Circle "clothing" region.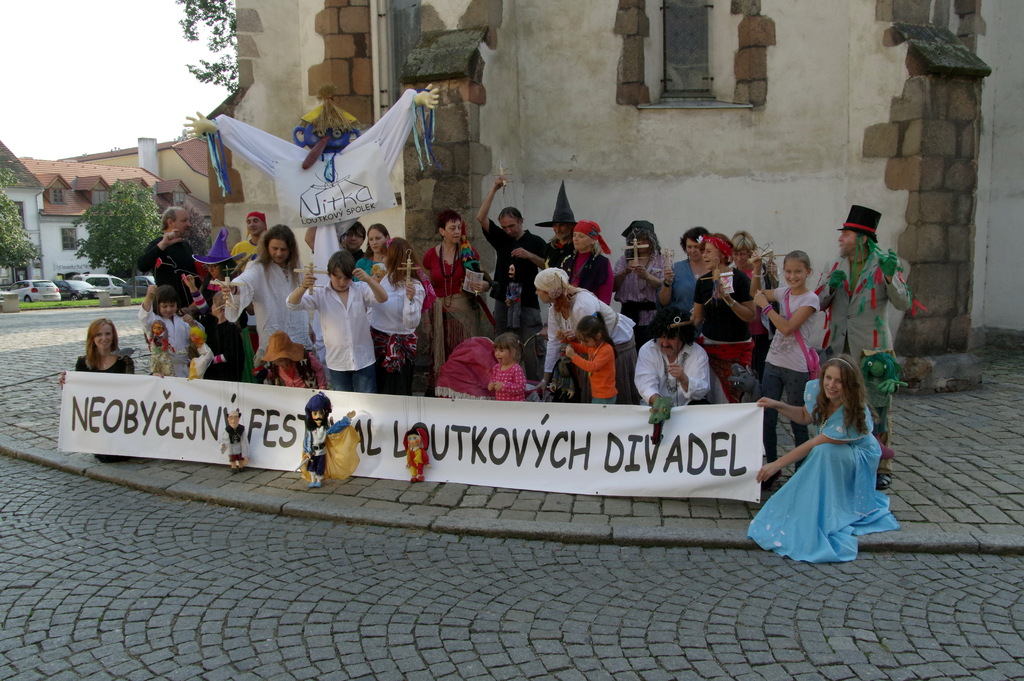
Region: region(353, 256, 387, 282).
